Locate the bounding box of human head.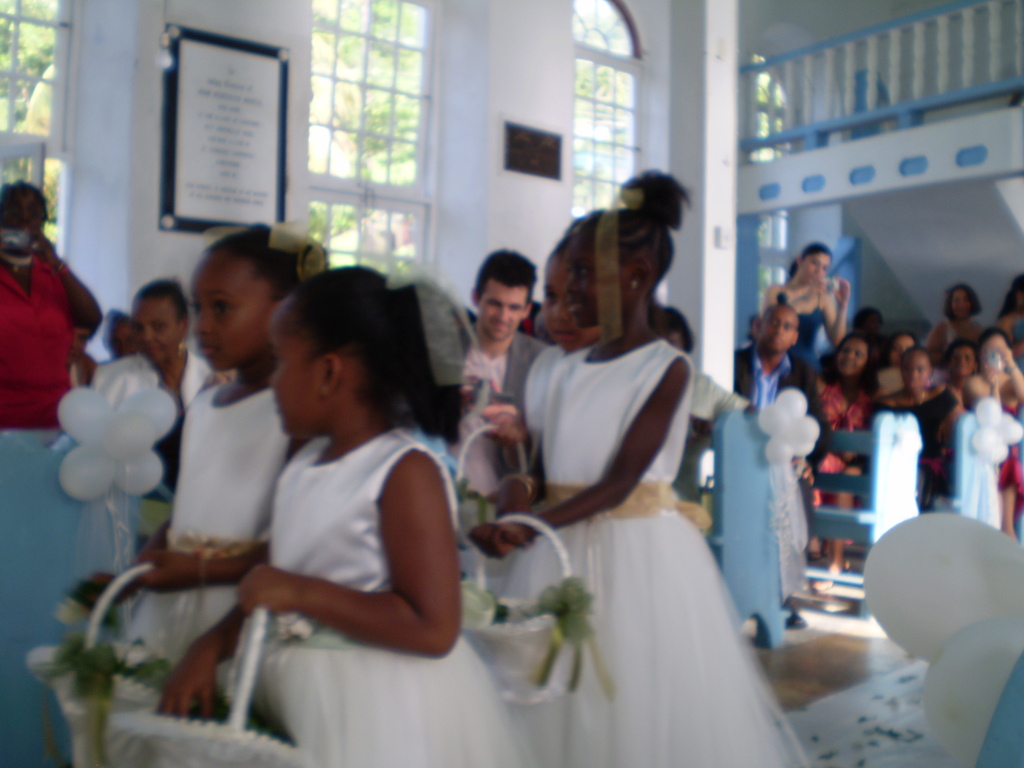
Bounding box: <bbox>796, 241, 833, 283</bbox>.
